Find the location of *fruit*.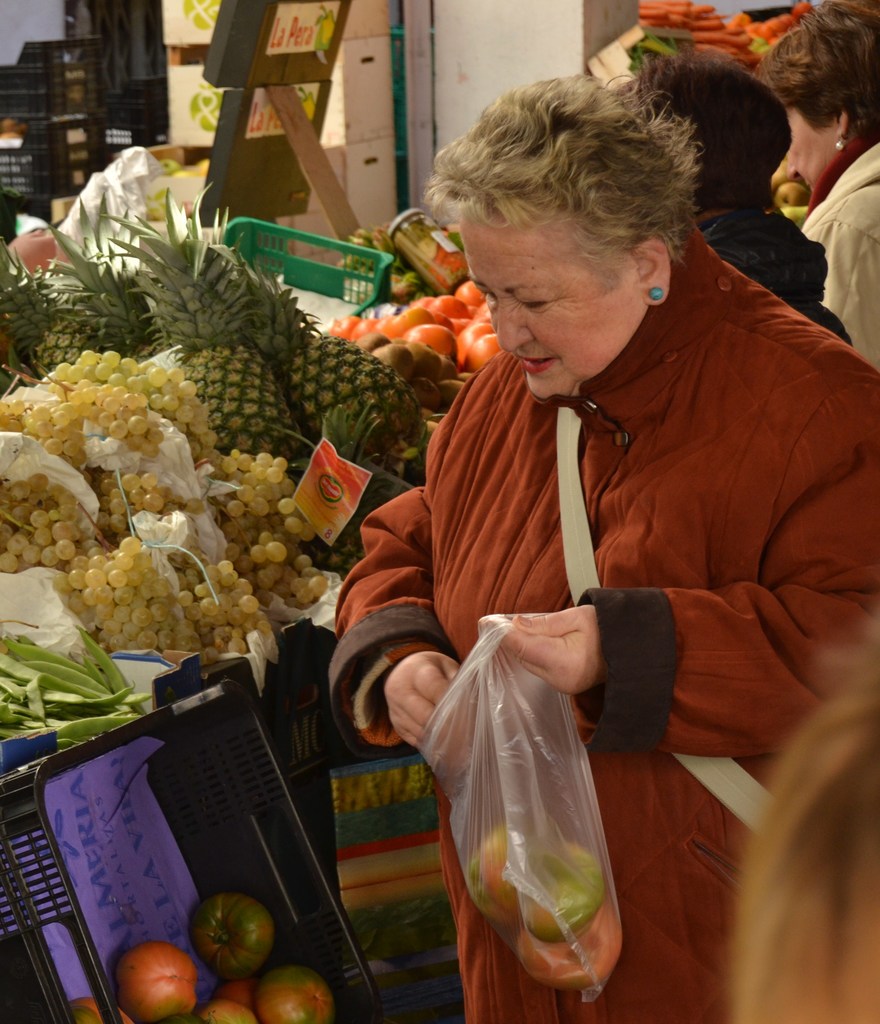
Location: [left=175, top=879, right=286, bottom=982].
